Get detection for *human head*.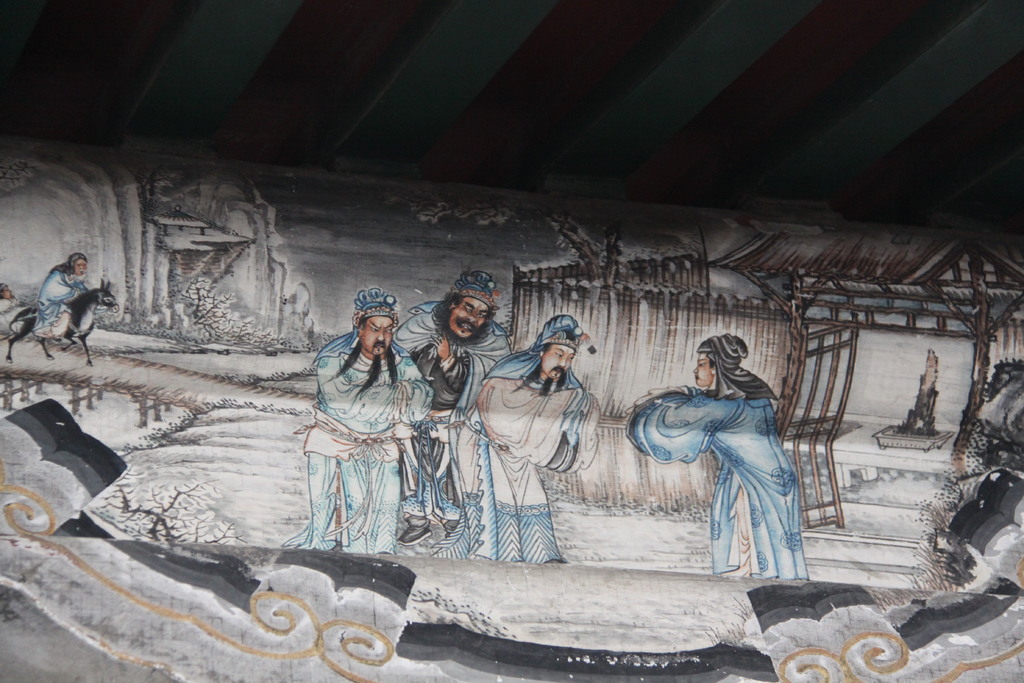
Detection: pyautogui.locateOnScreen(436, 278, 504, 349).
